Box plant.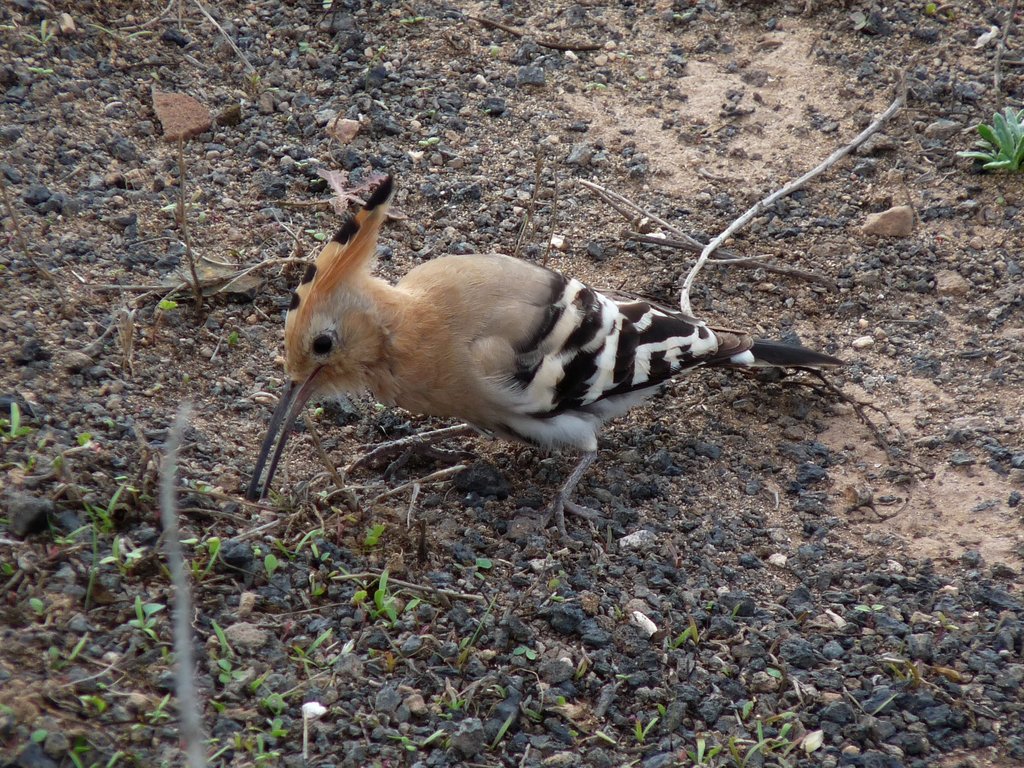
box(361, 518, 383, 549).
